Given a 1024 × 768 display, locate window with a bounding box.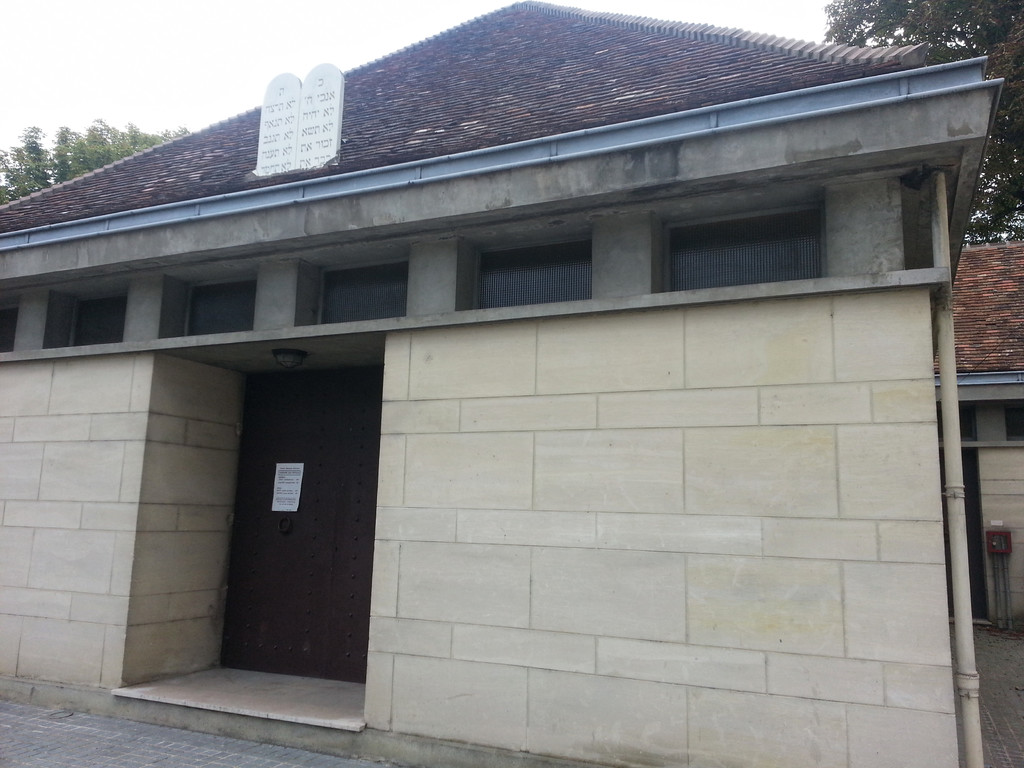
Located: (652,199,829,294).
